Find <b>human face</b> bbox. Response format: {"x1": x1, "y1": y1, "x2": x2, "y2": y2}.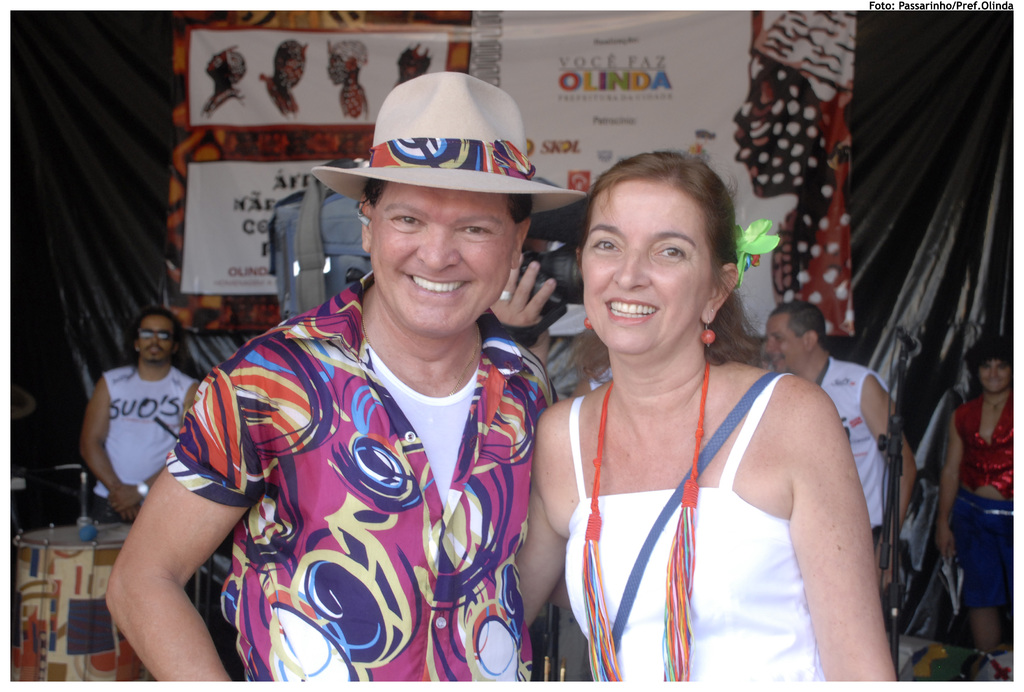
{"x1": 138, "y1": 318, "x2": 177, "y2": 364}.
